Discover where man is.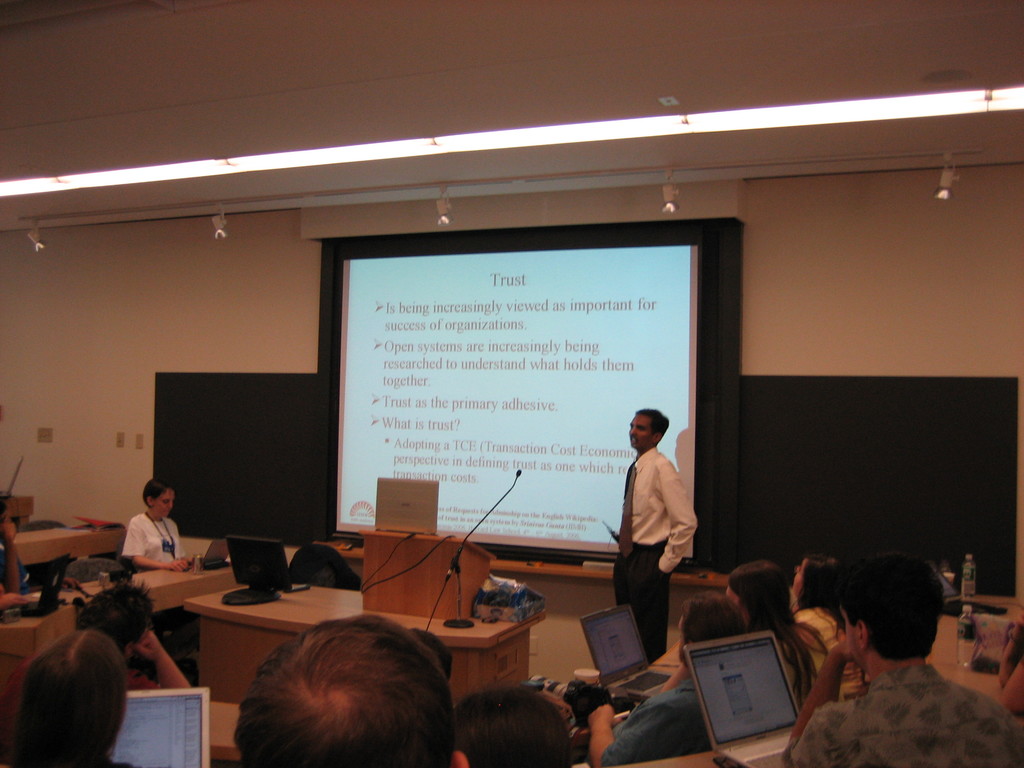
Discovered at (0,577,193,767).
